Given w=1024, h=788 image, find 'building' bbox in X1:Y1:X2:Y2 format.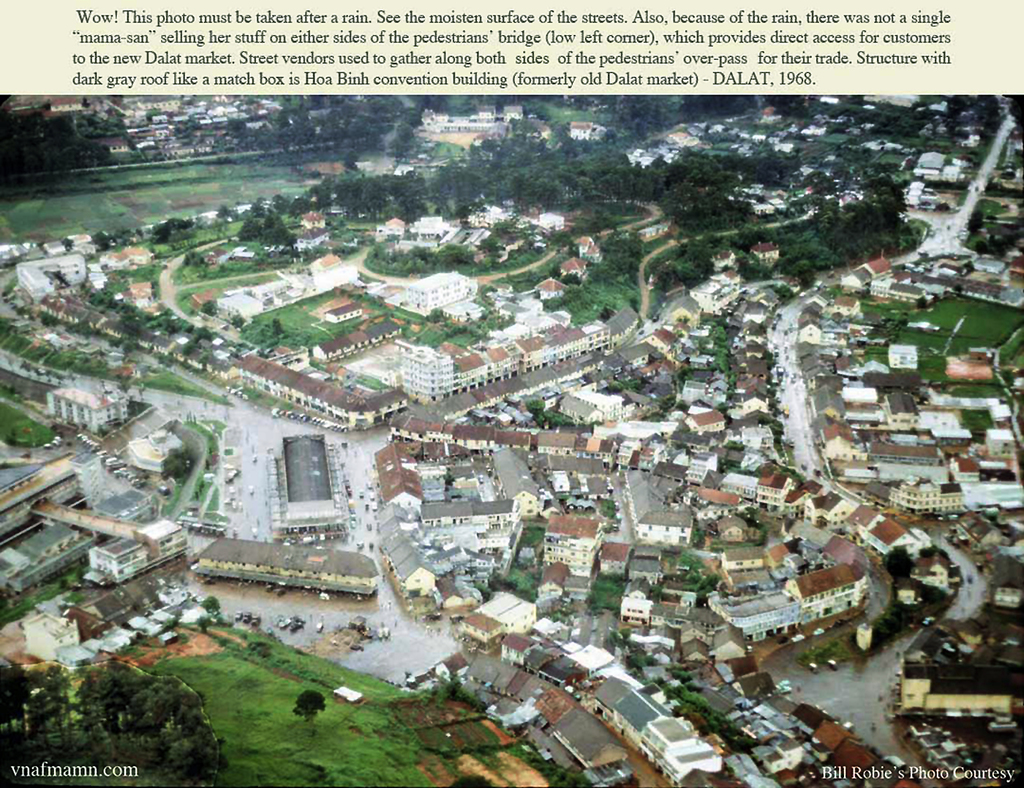
541:274:569:299.
